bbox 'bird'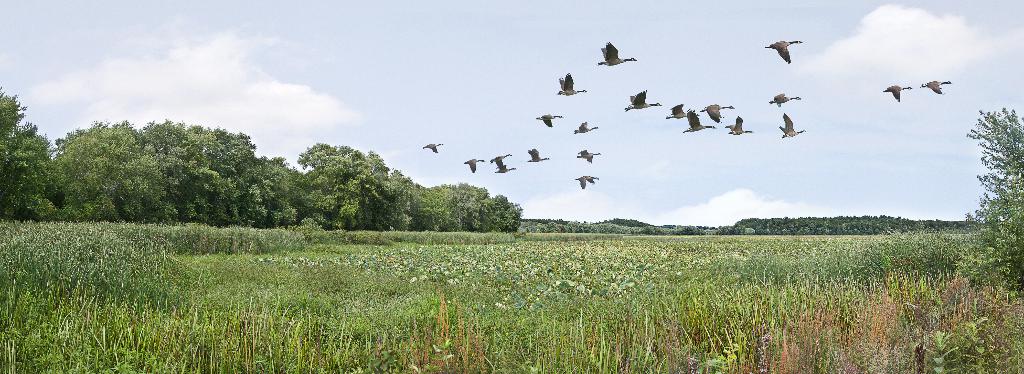
rect(491, 155, 511, 167)
